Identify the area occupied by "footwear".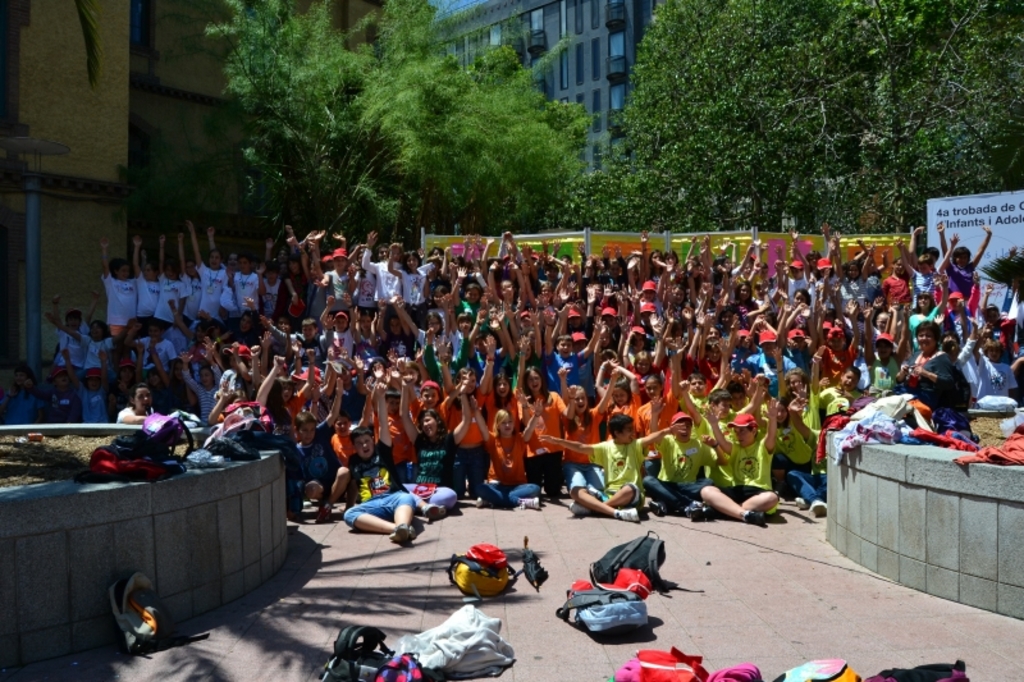
Area: 649 503 667 517.
